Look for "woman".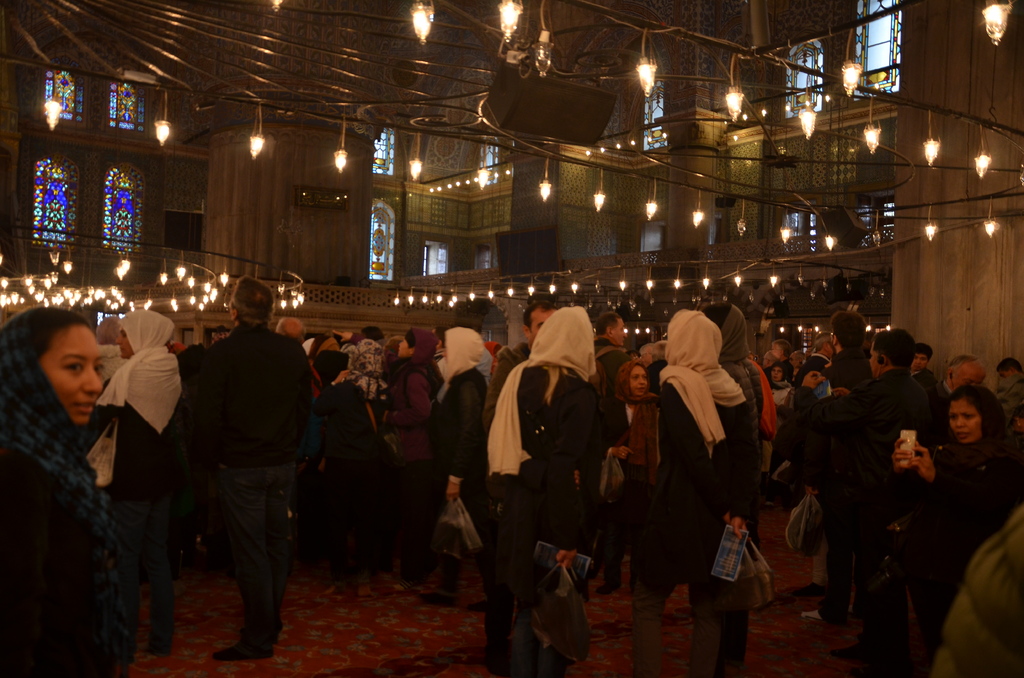
Found: x1=634, y1=292, x2=765, y2=664.
